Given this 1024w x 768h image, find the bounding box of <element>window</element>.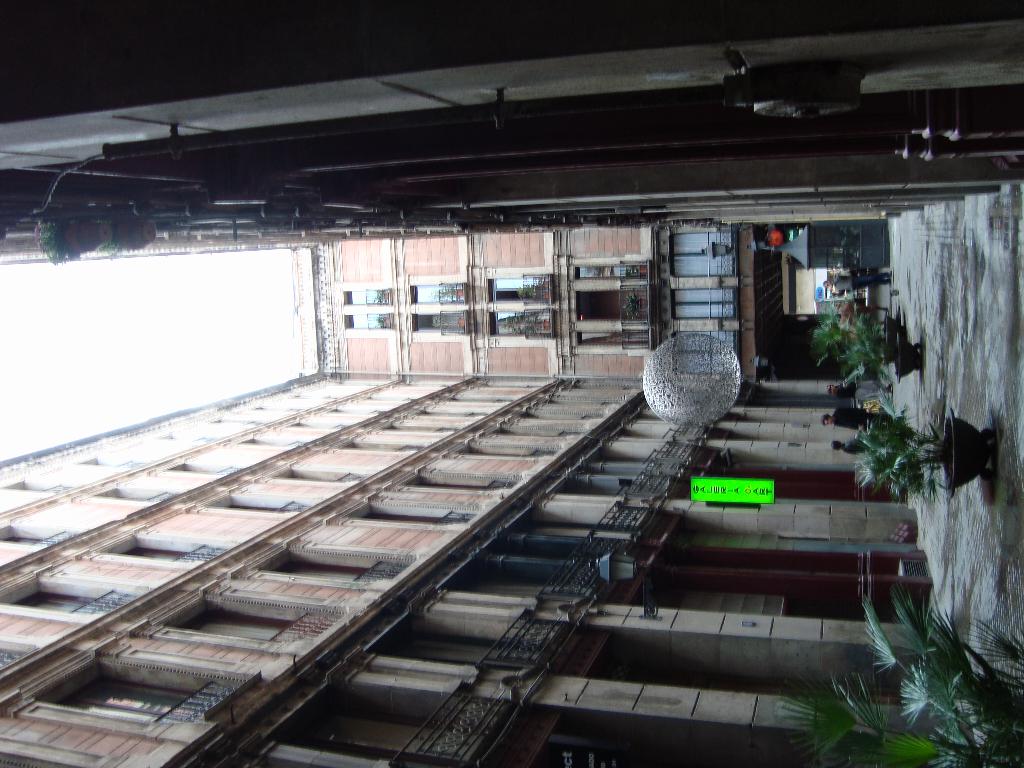
detection(342, 311, 396, 329).
